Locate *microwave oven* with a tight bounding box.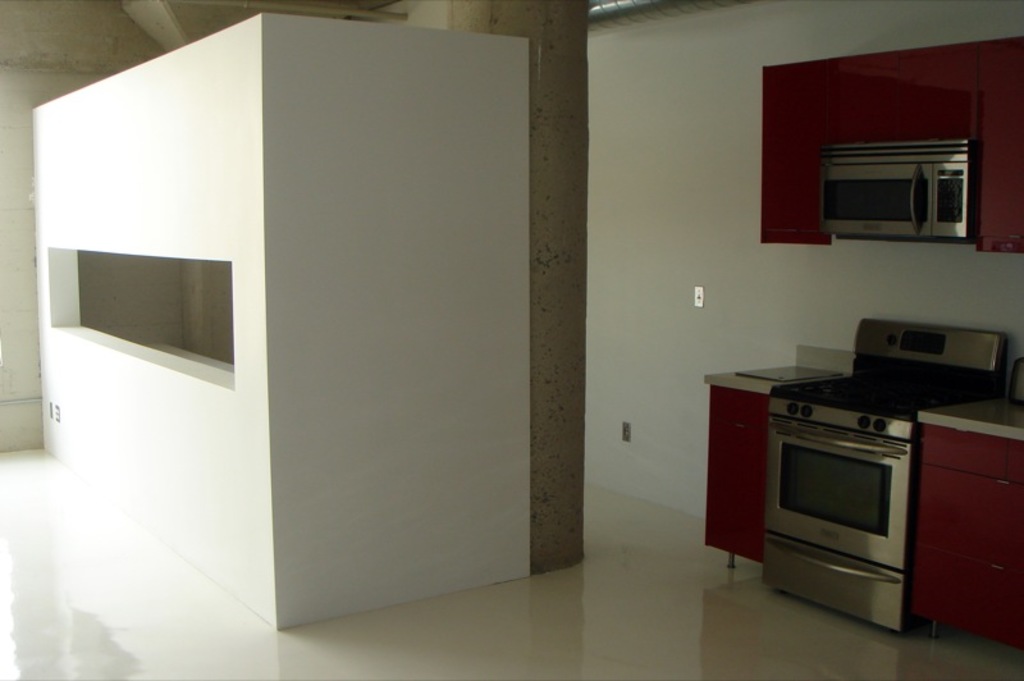
820/134/979/244.
